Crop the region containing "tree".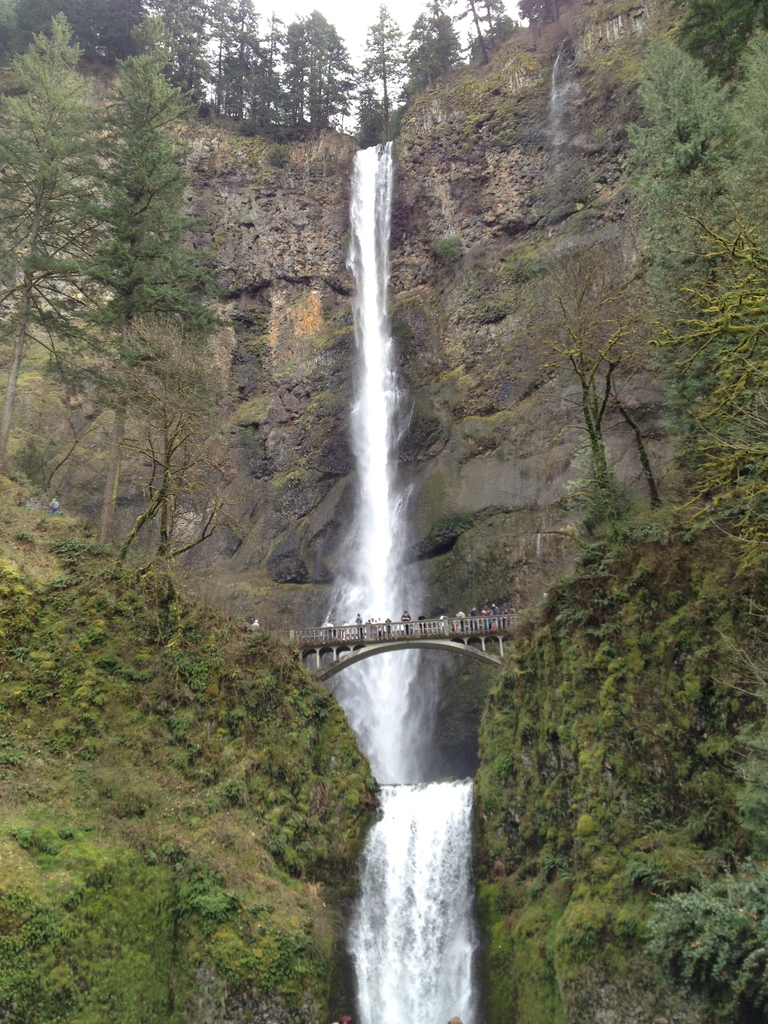
Crop region: 60 13 238 592.
